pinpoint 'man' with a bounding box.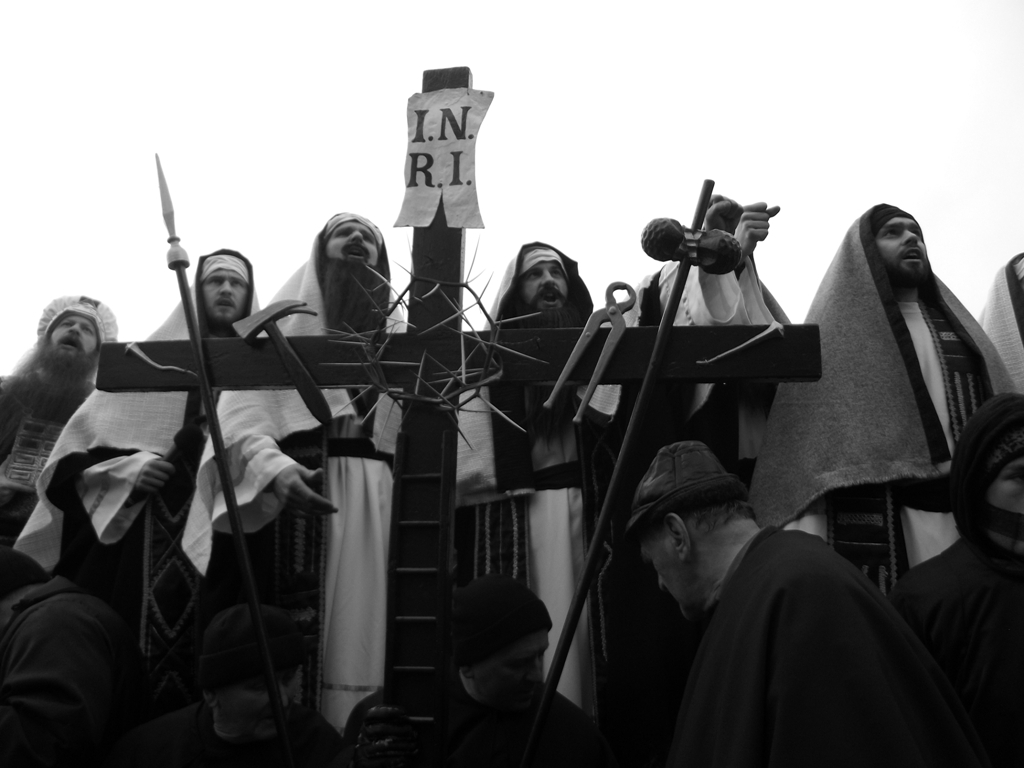
Rect(887, 384, 1023, 767).
